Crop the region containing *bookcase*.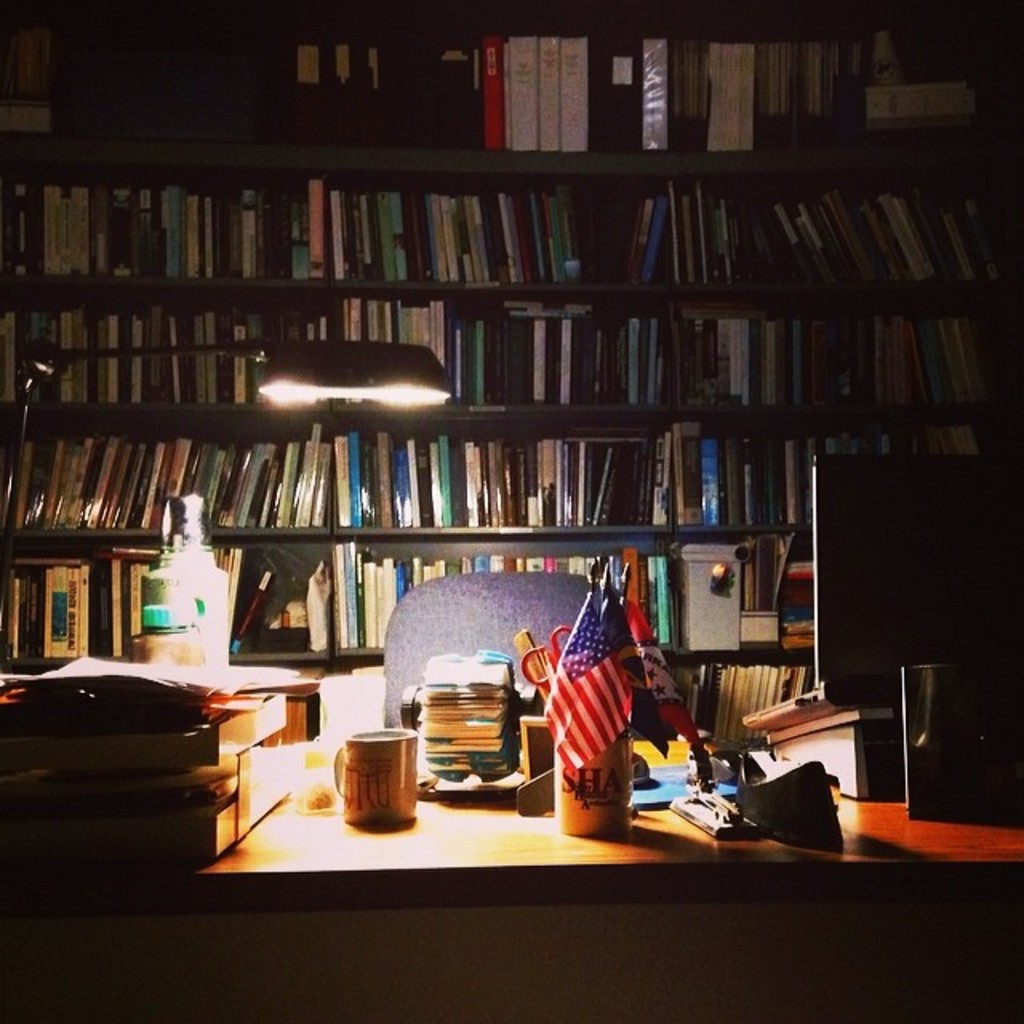
Crop region: {"left": 19, "top": 115, "right": 974, "bottom": 846}.
